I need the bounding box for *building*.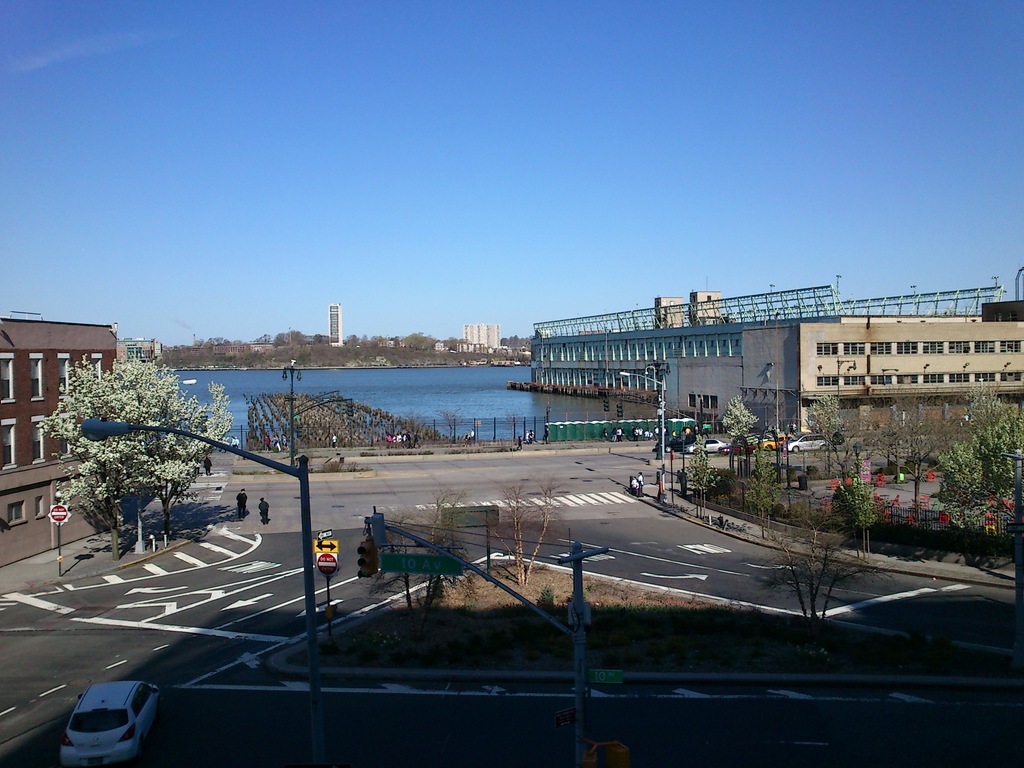
Here it is: [330, 301, 342, 344].
